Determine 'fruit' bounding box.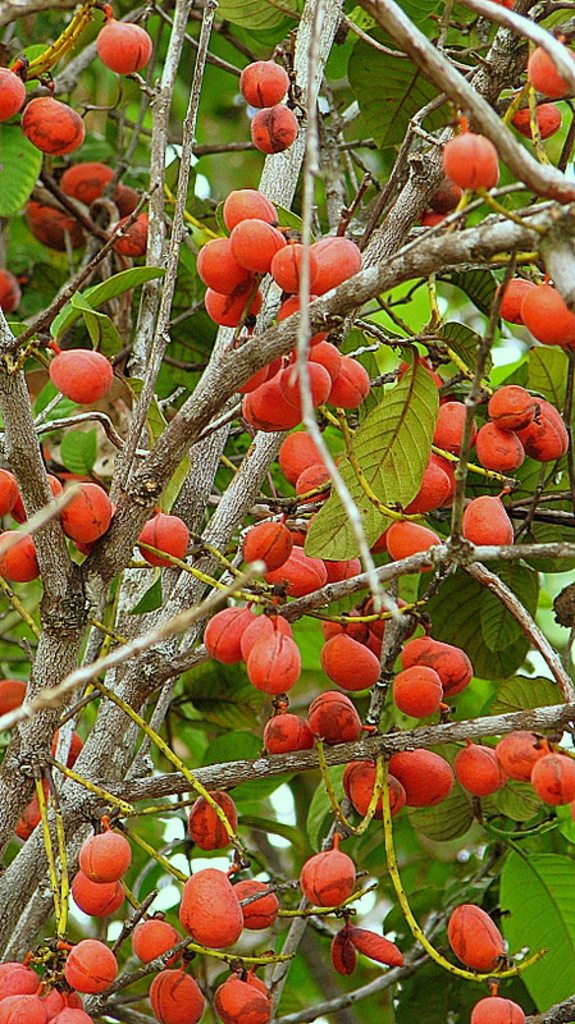
Determined: box=[291, 467, 328, 507].
